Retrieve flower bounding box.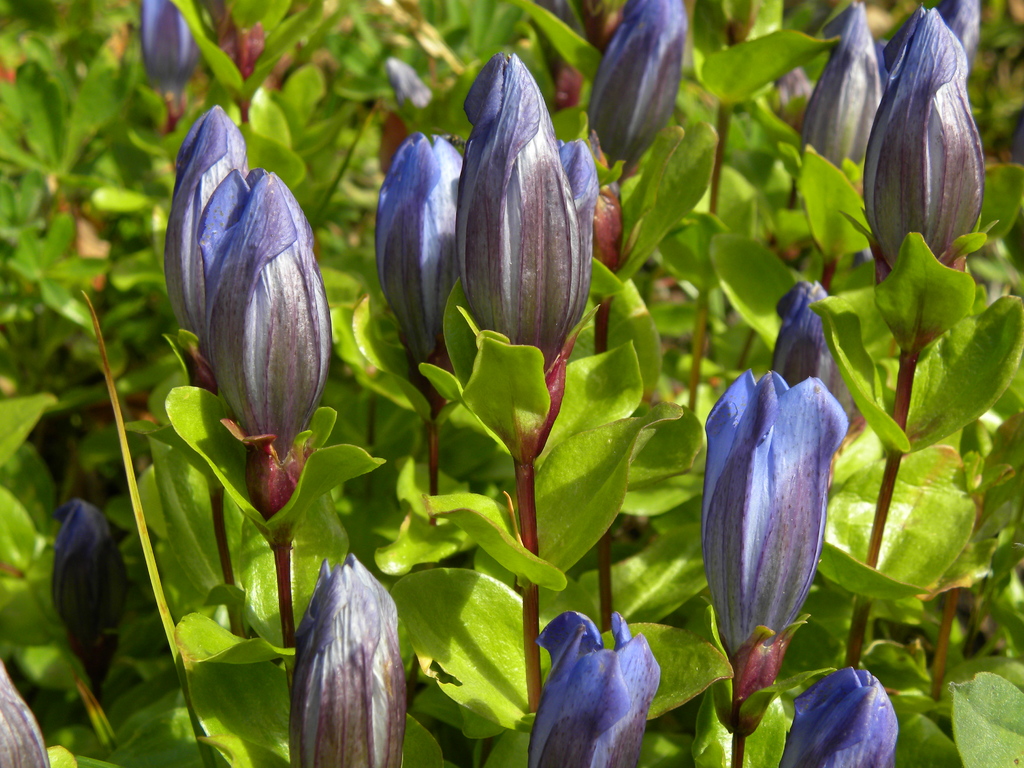
Bounding box: 591 0 685 168.
